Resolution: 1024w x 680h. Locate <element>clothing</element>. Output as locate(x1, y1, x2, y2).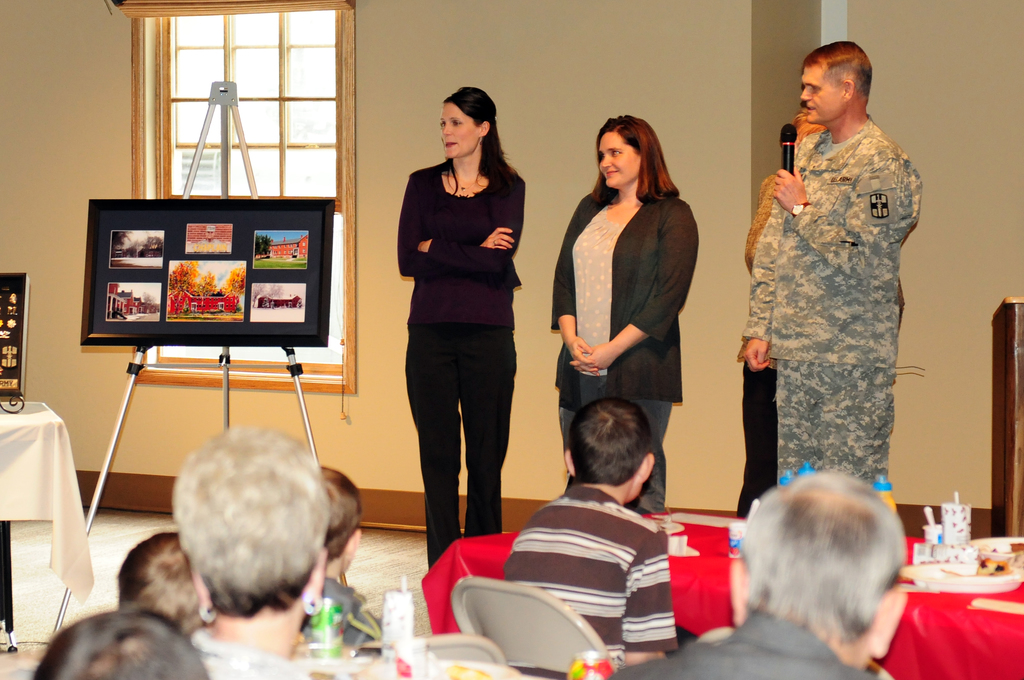
locate(605, 610, 886, 679).
